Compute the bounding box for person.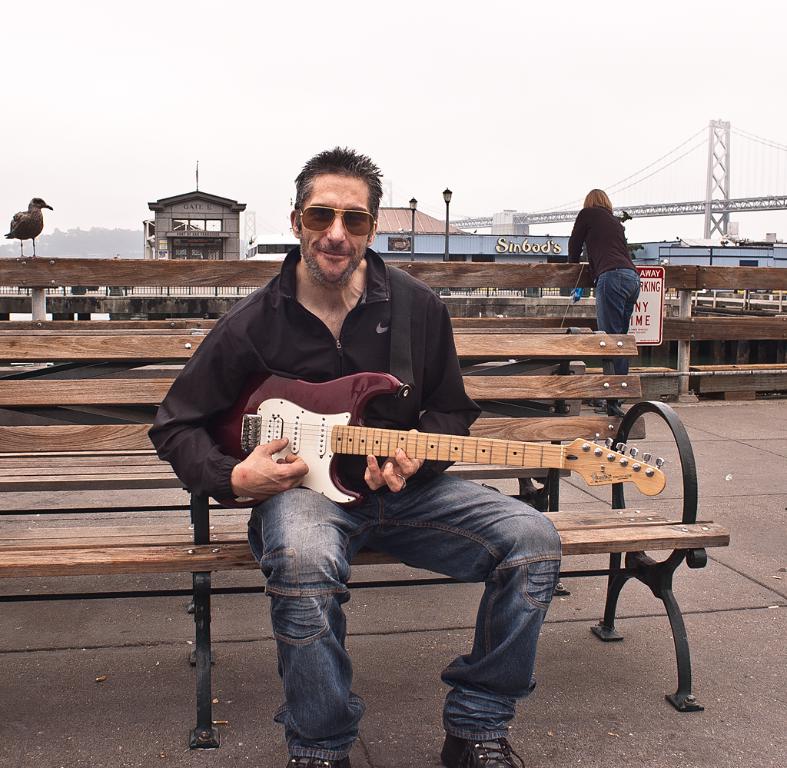
[578, 174, 658, 348].
